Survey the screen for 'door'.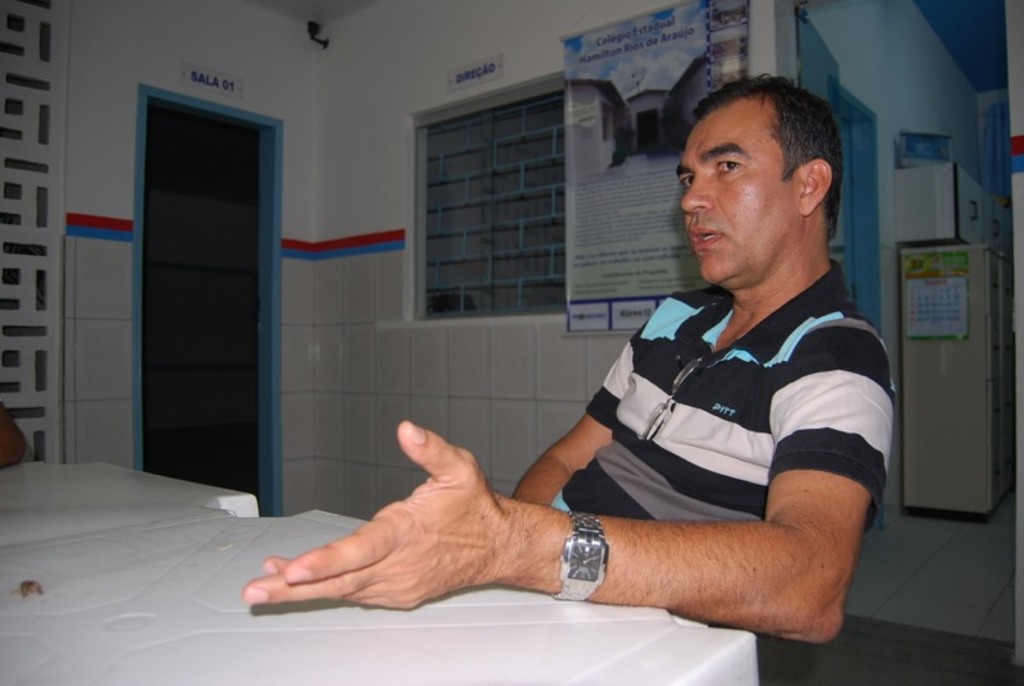
Survey found: box(120, 86, 279, 511).
